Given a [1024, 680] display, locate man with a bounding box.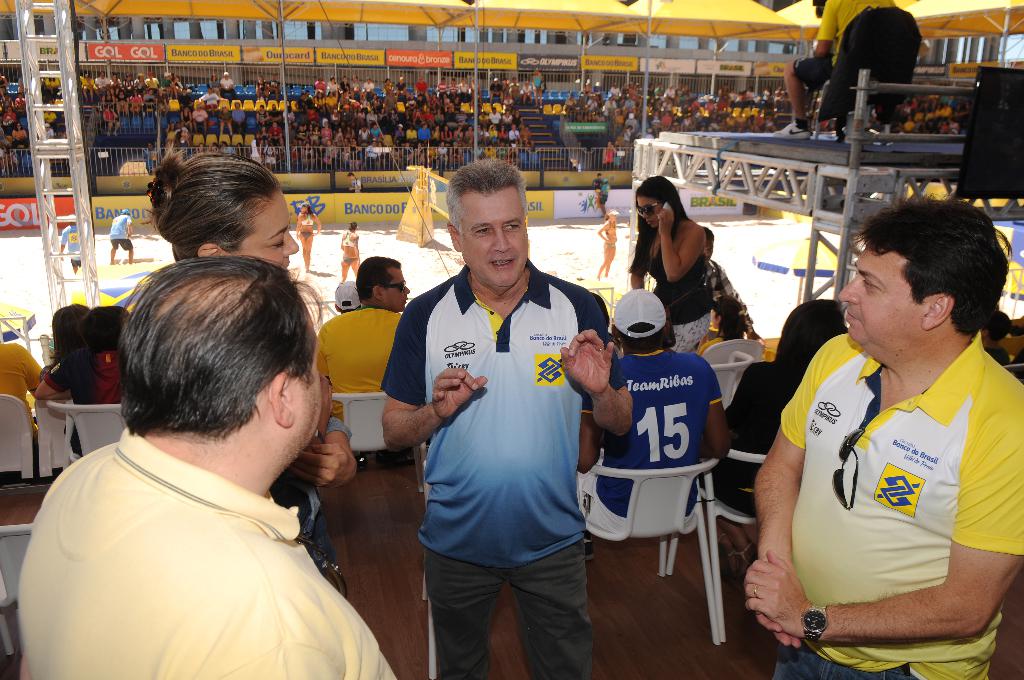
Located: region(817, 0, 930, 129).
